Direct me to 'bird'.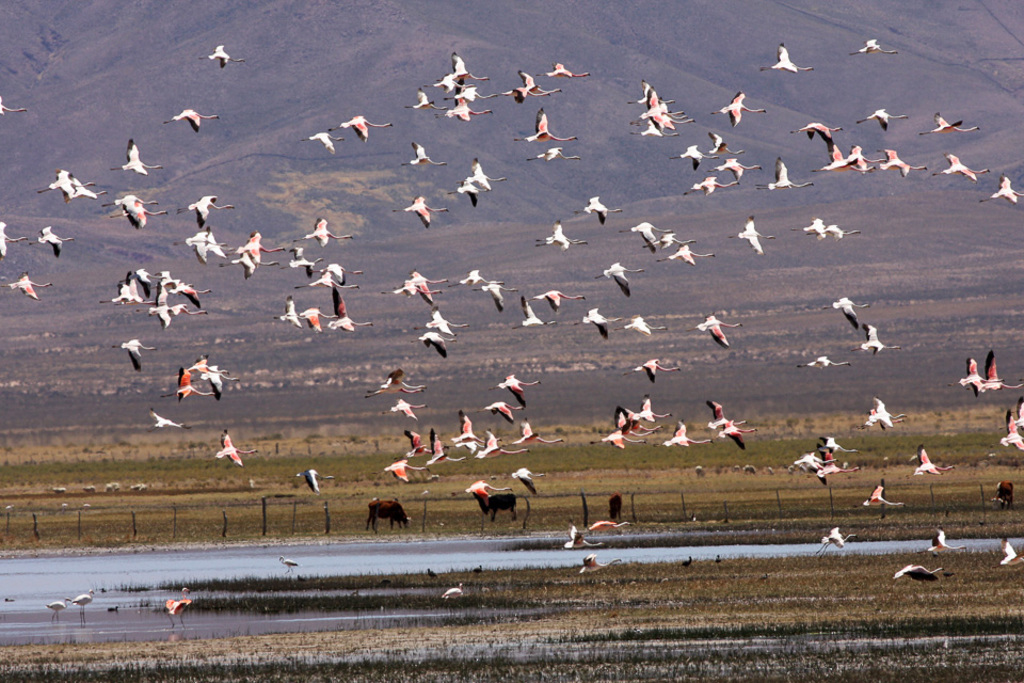
Direction: locate(161, 368, 218, 399).
